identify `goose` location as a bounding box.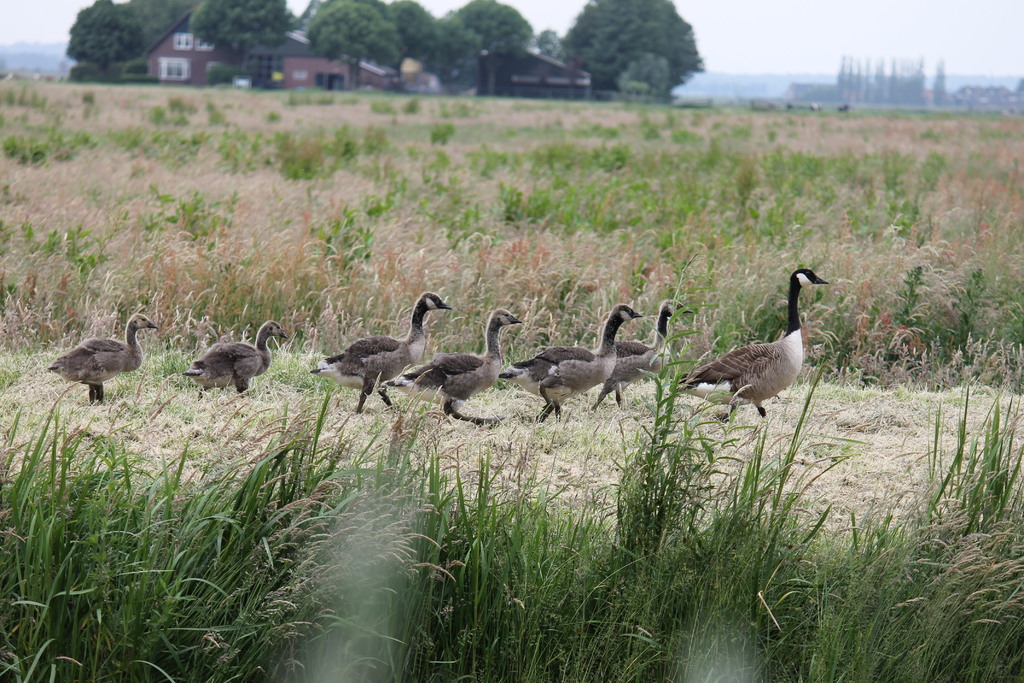
Rect(316, 292, 451, 411).
